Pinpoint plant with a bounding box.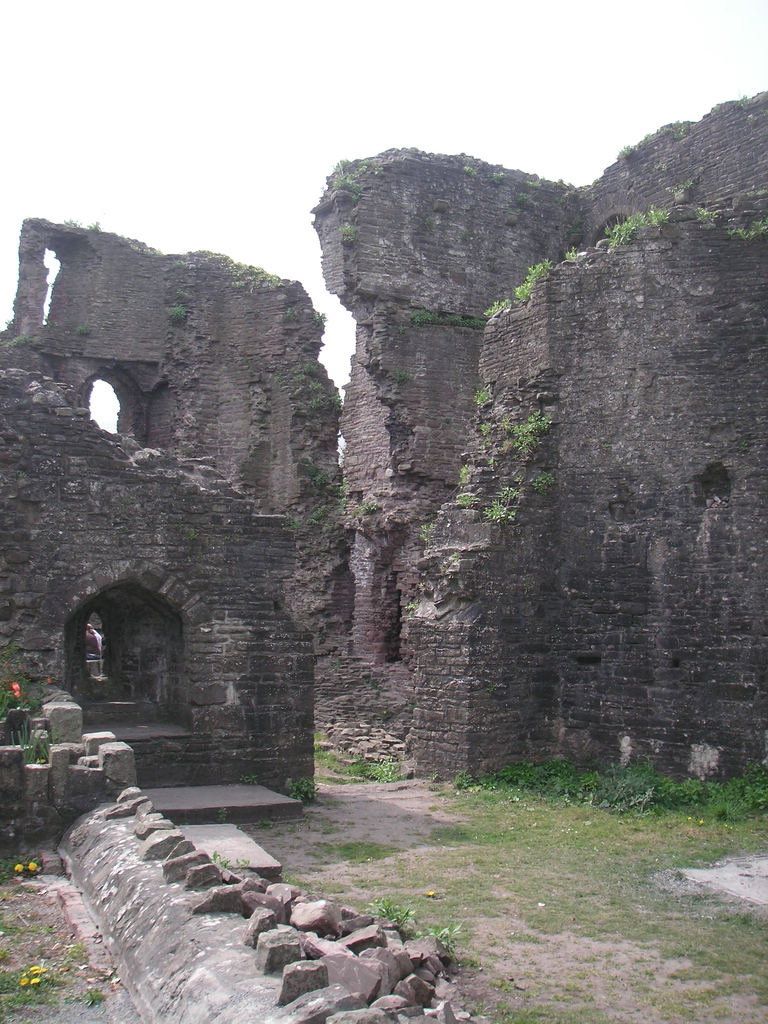
BBox(473, 388, 488, 404).
